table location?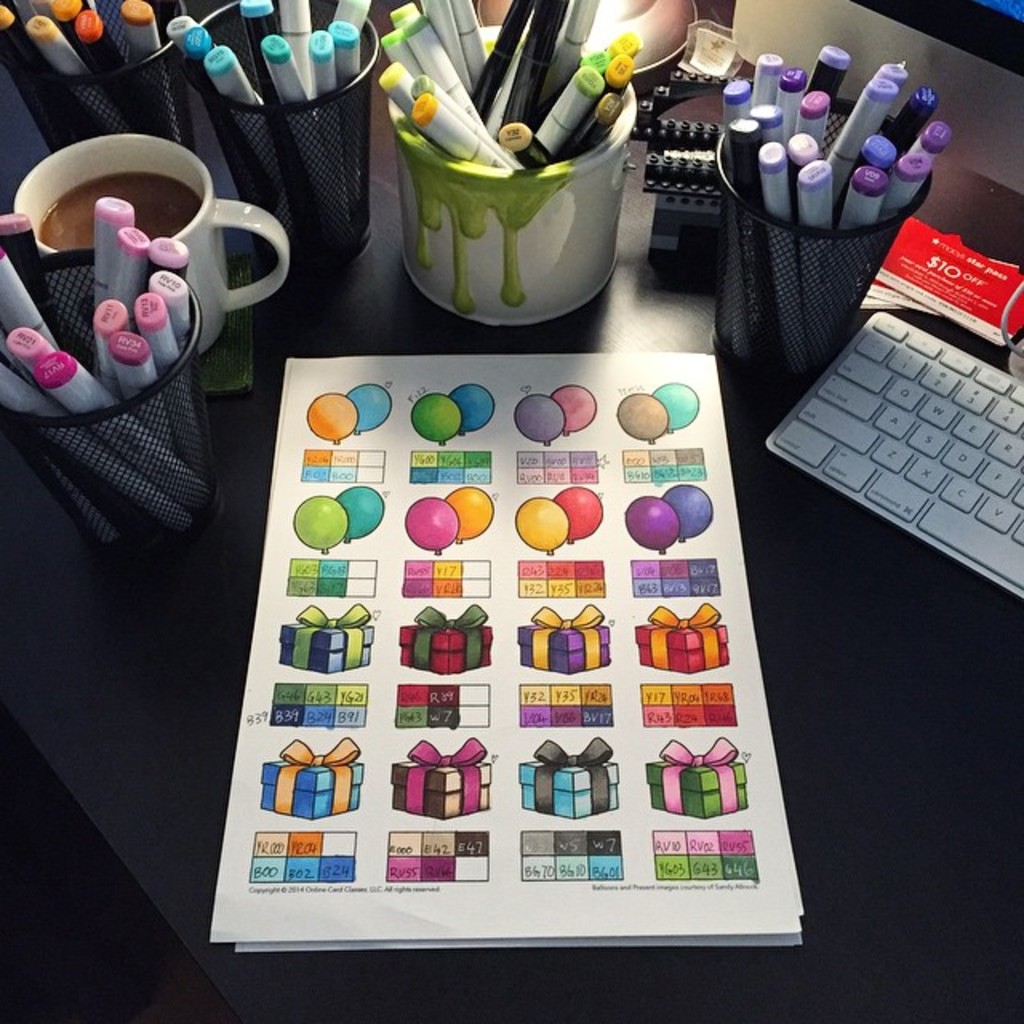
locate(3, 0, 1022, 1022)
